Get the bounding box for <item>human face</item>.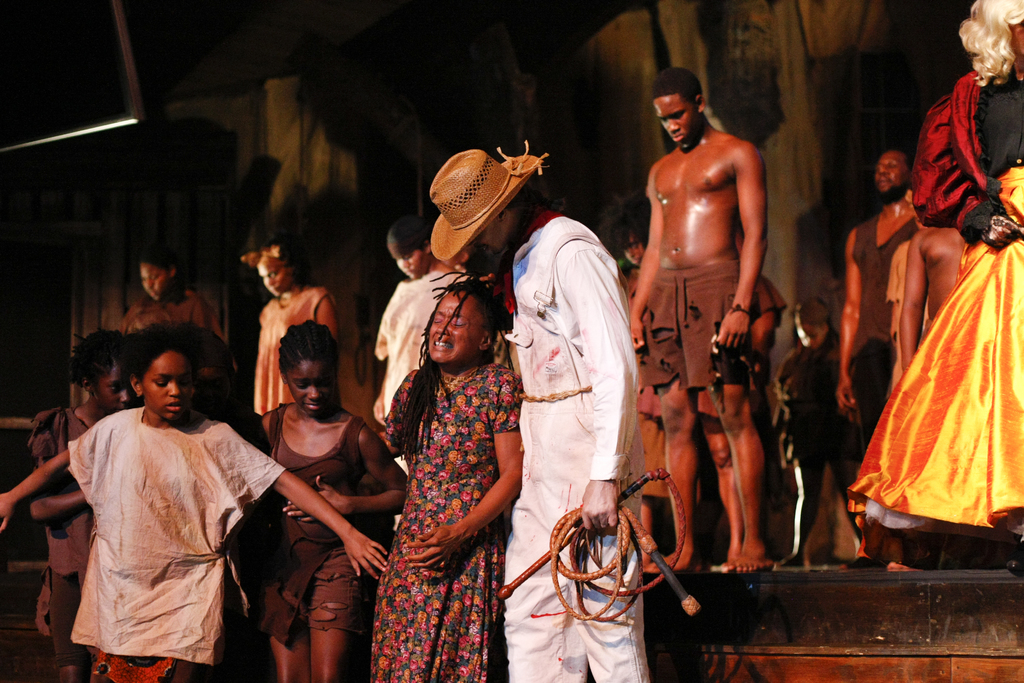
locate(1009, 22, 1023, 52).
